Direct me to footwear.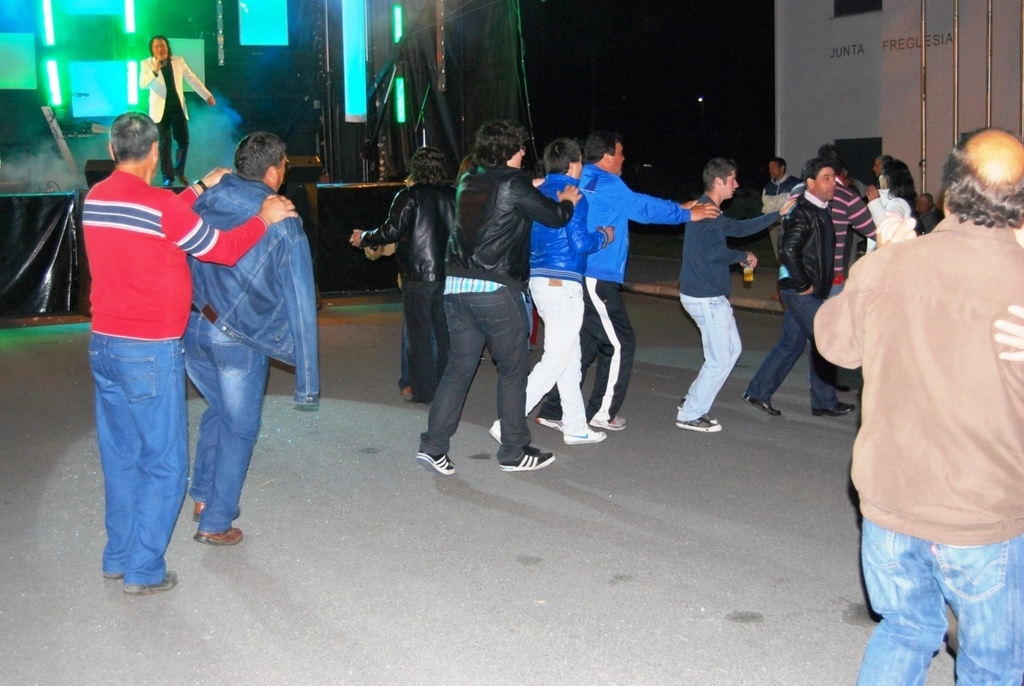
Direction: bbox=(416, 455, 456, 478).
